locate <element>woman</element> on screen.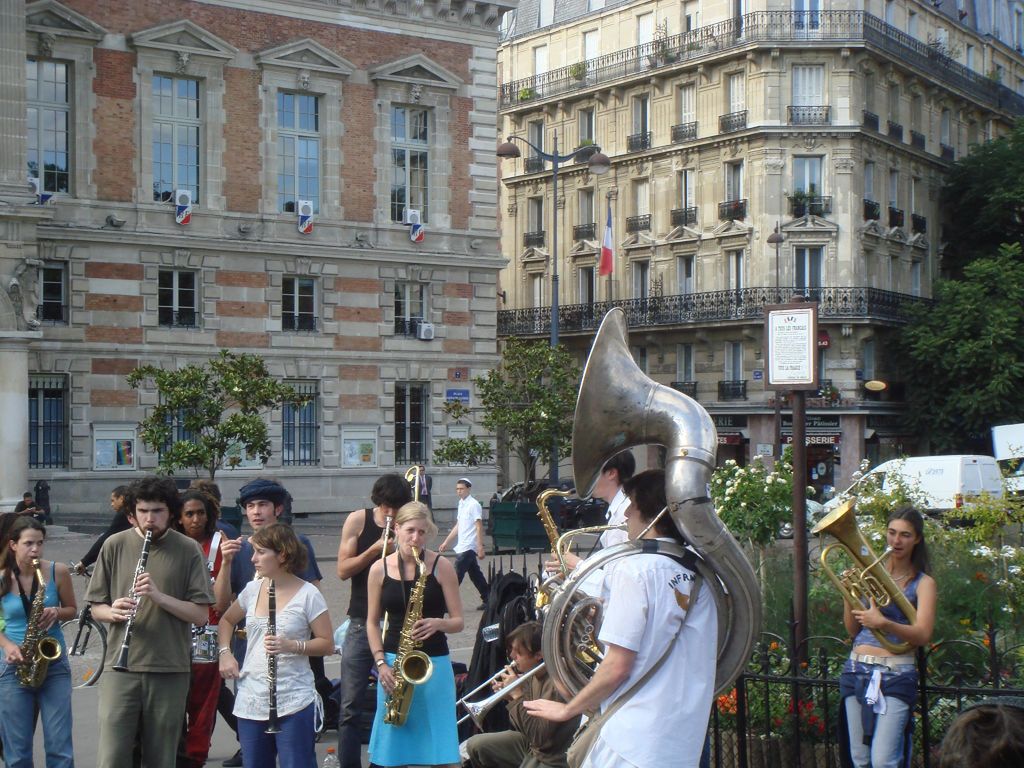
On screen at [837,500,939,767].
